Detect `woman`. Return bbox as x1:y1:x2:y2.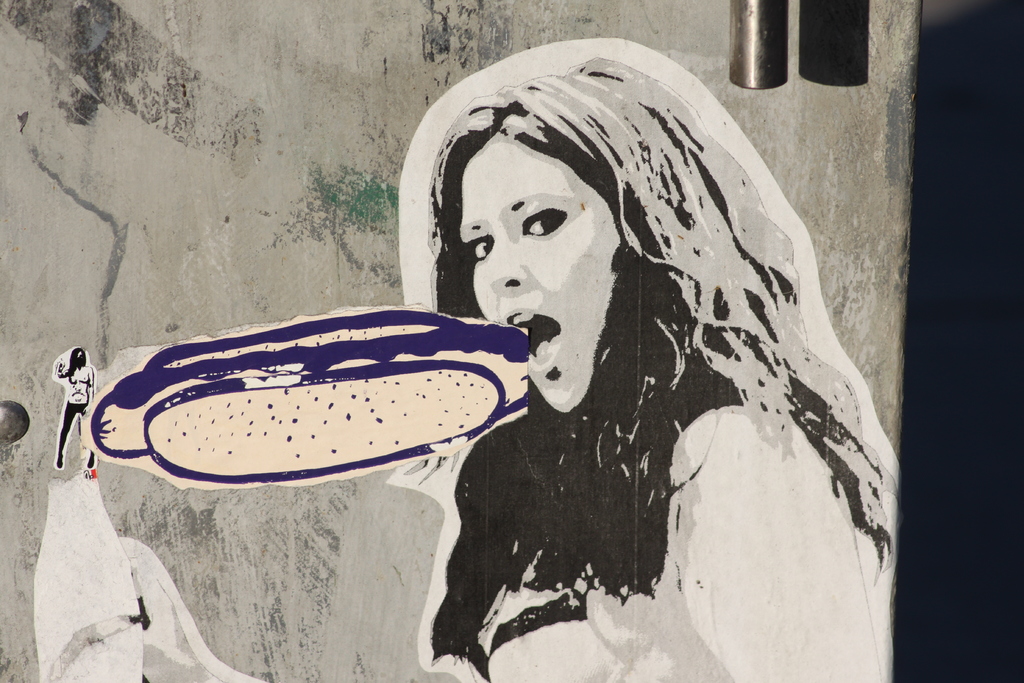
329:45:887:656.
